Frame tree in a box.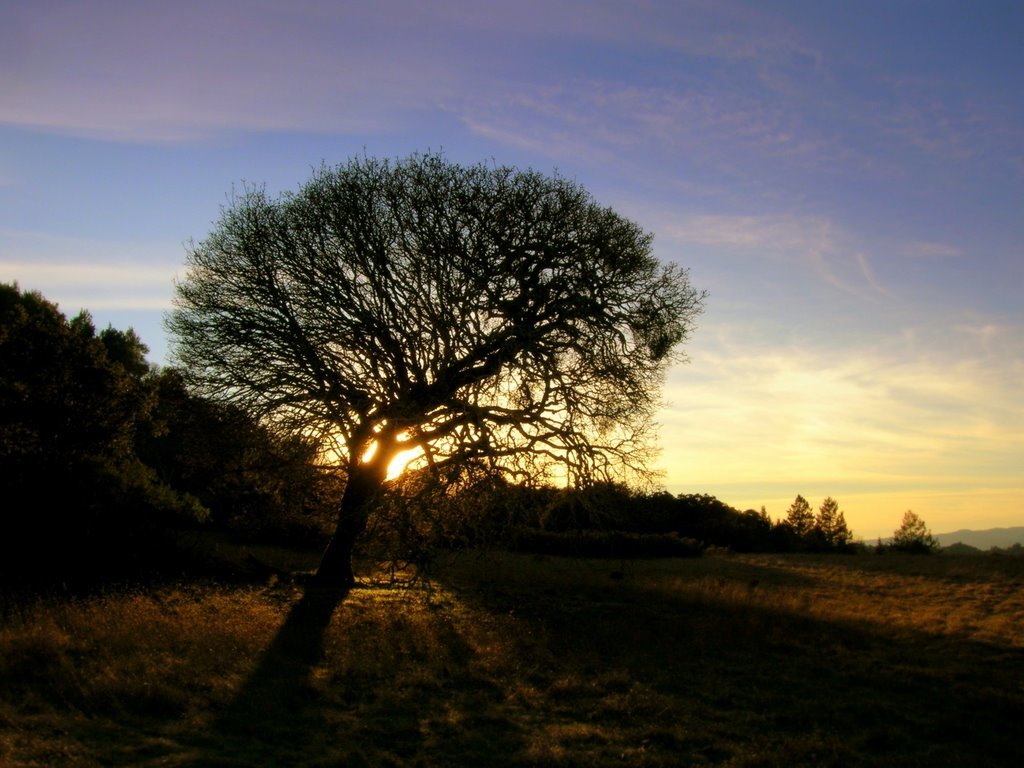
[x1=0, y1=269, x2=107, y2=567].
